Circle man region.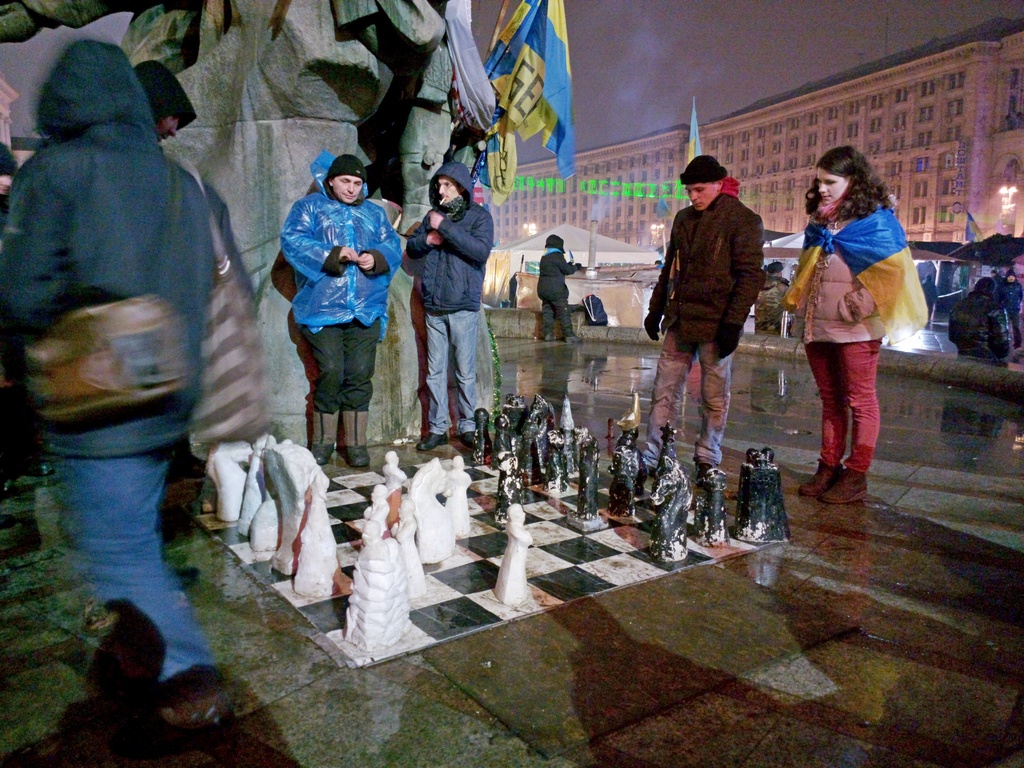
Region: {"left": 276, "top": 155, "right": 403, "bottom": 471}.
